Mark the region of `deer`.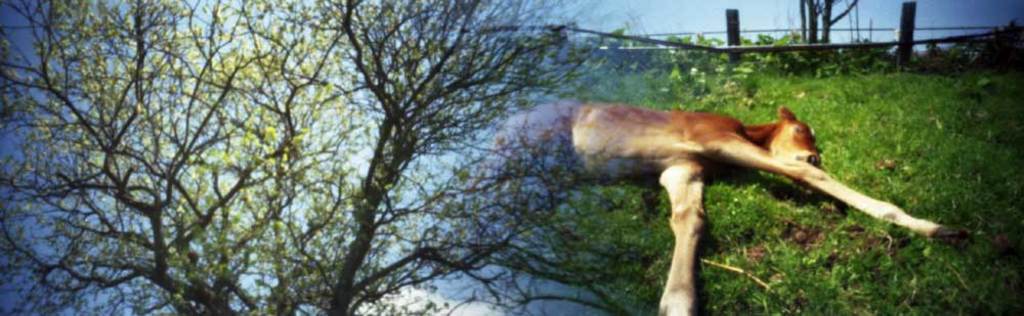
Region: bbox(493, 103, 943, 315).
